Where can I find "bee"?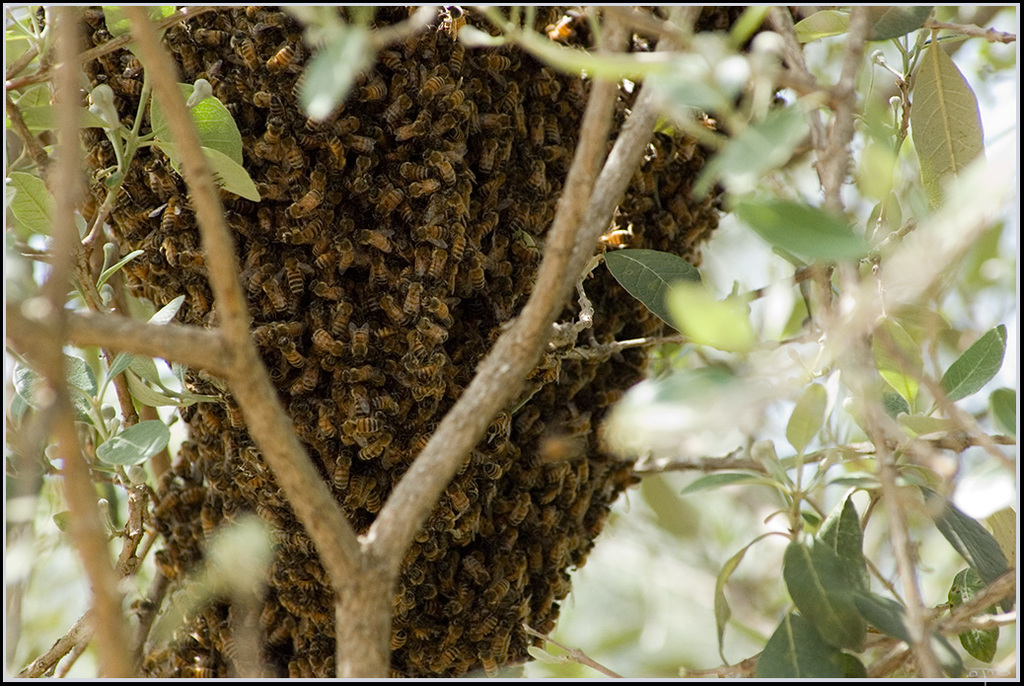
You can find it at bbox(389, 325, 405, 347).
